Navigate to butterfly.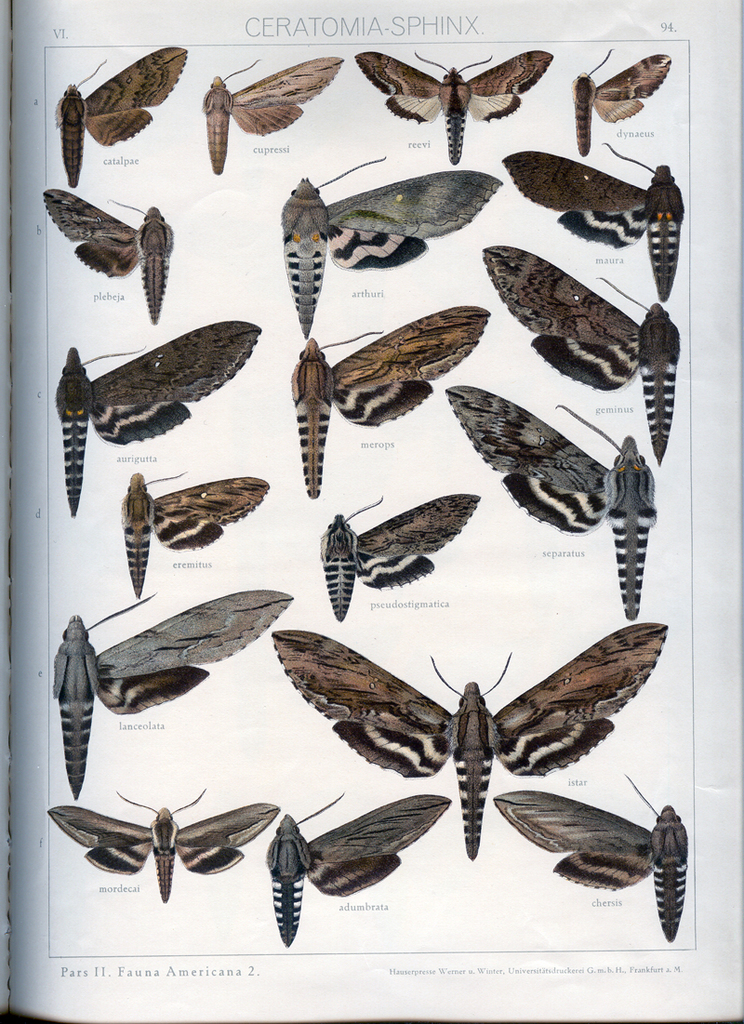
Navigation target: {"left": 193, "top": 57, "right": 341, "bottom": 172}.
